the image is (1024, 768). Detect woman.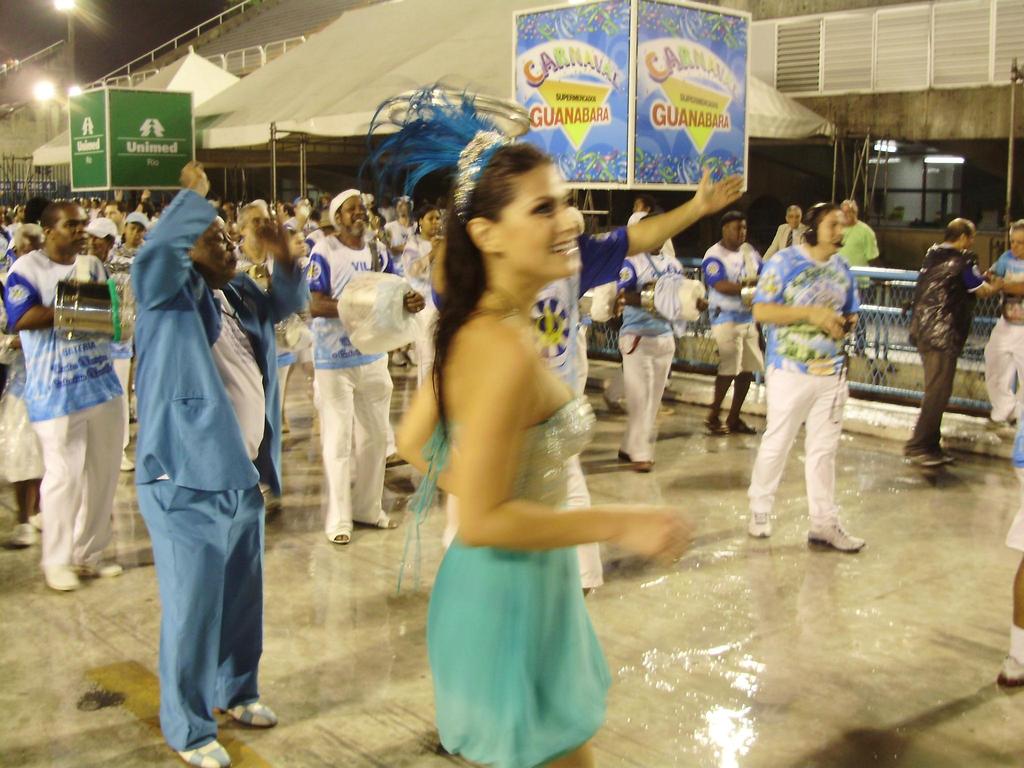
Detection: box(395, 205, 444, 388).
